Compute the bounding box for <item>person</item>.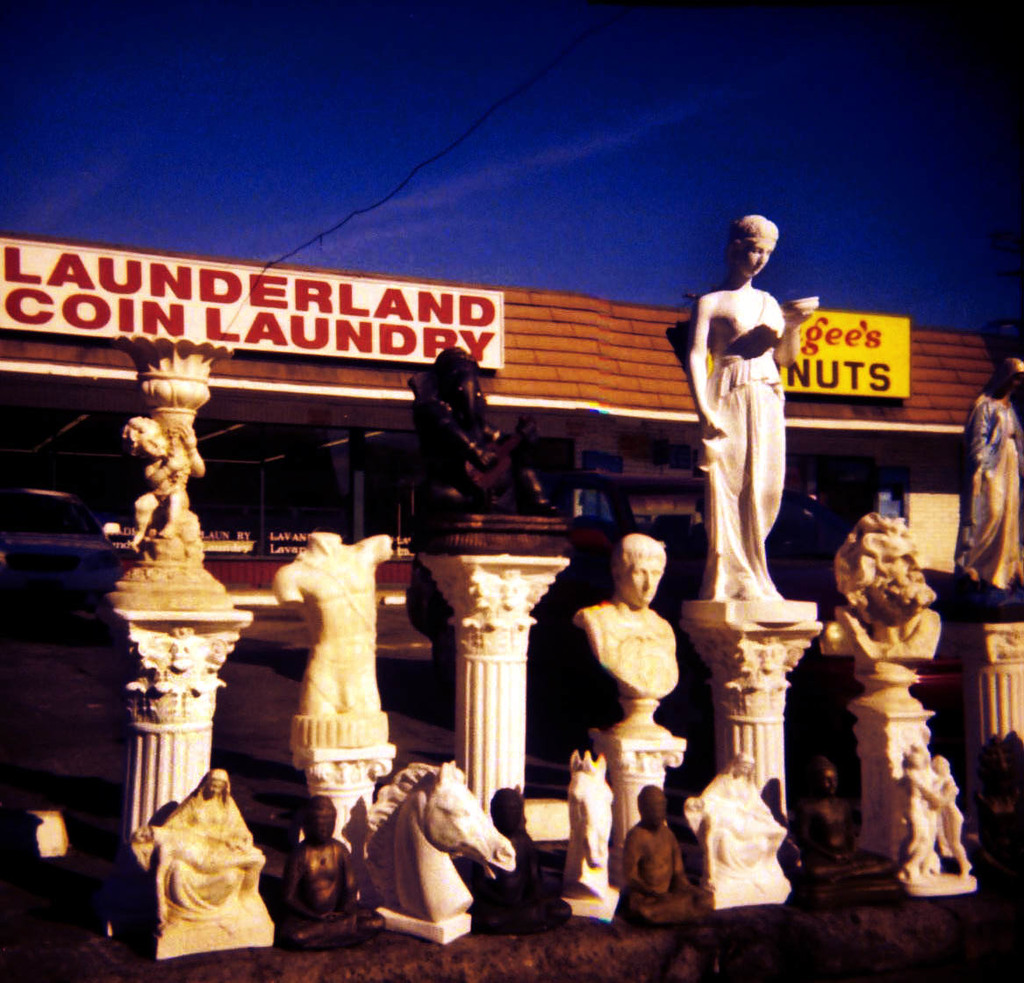
x1=129, y1=824, x2=266, y2=931.
